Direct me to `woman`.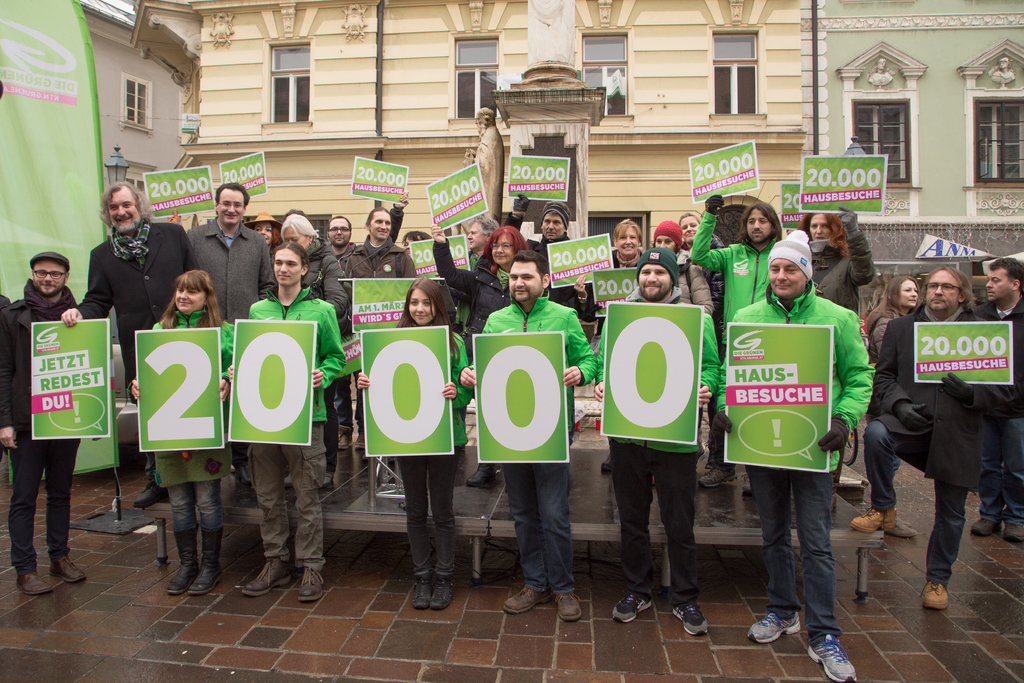
Direction: 248:215:281:252.
